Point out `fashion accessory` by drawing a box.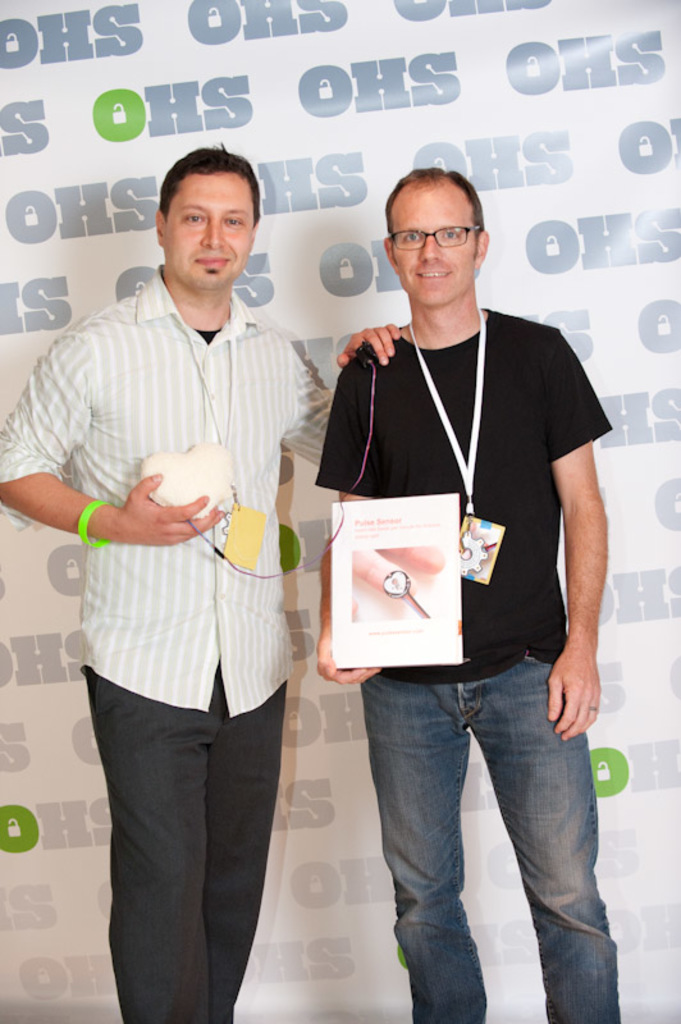
[x1=72, y1=497, x2=113, y2=550].
